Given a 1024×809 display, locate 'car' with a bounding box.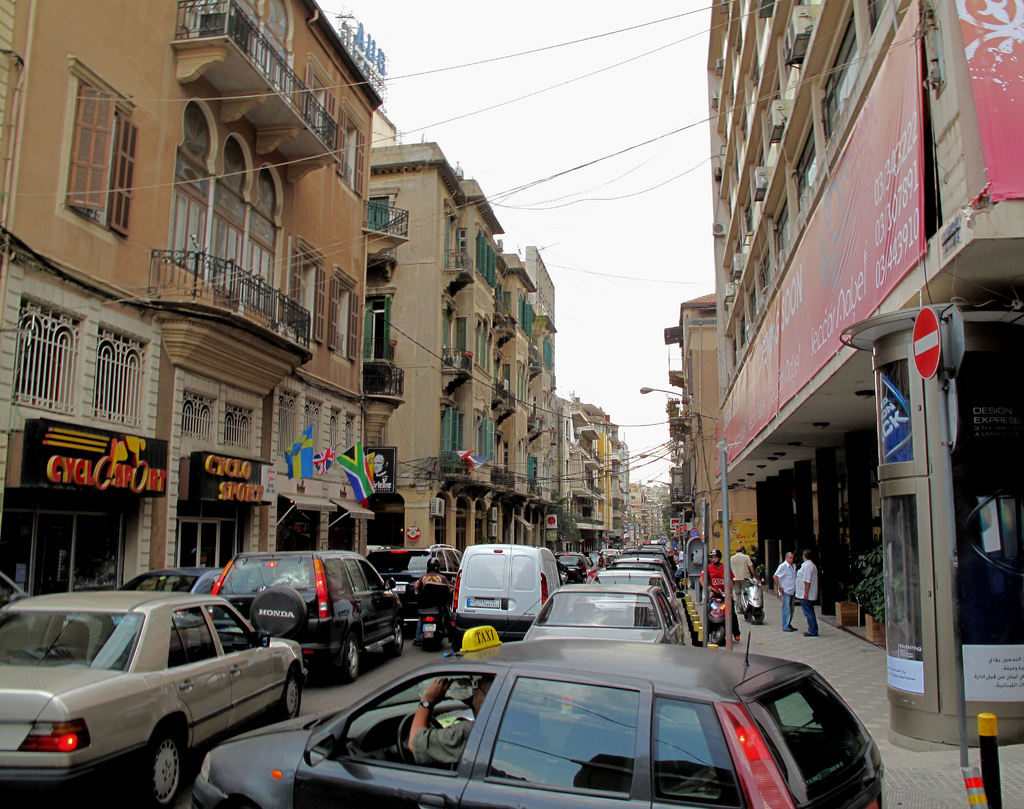
Located: 556, 550, 591, 585.
